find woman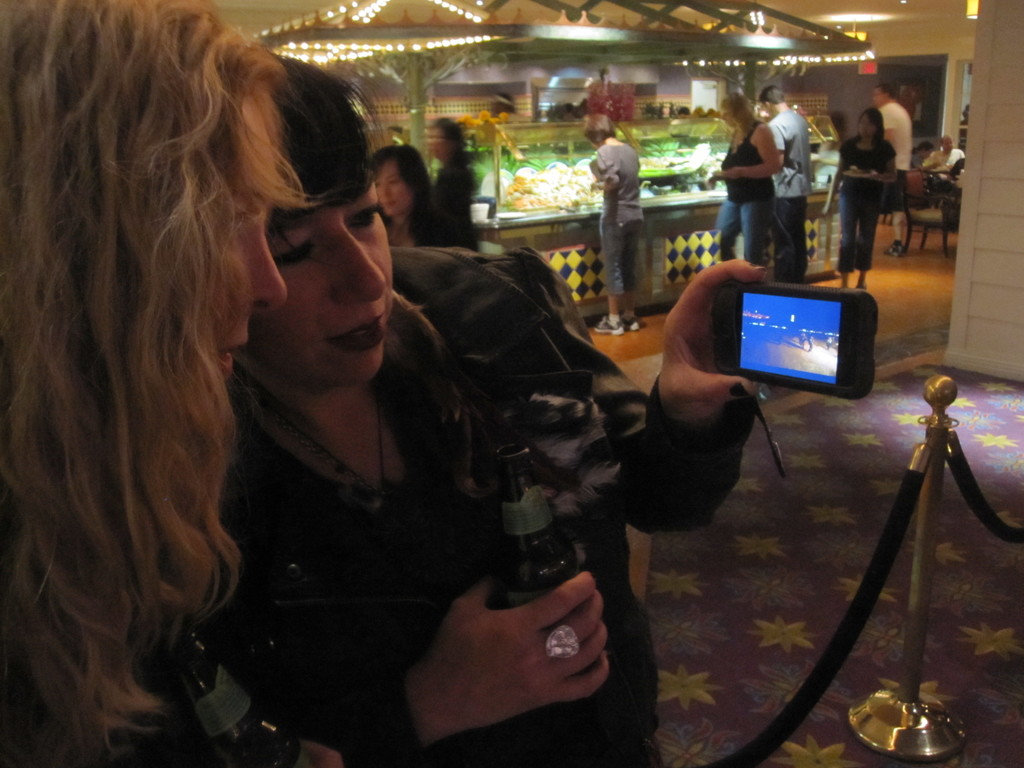
box(714, 94, 783, 262)
